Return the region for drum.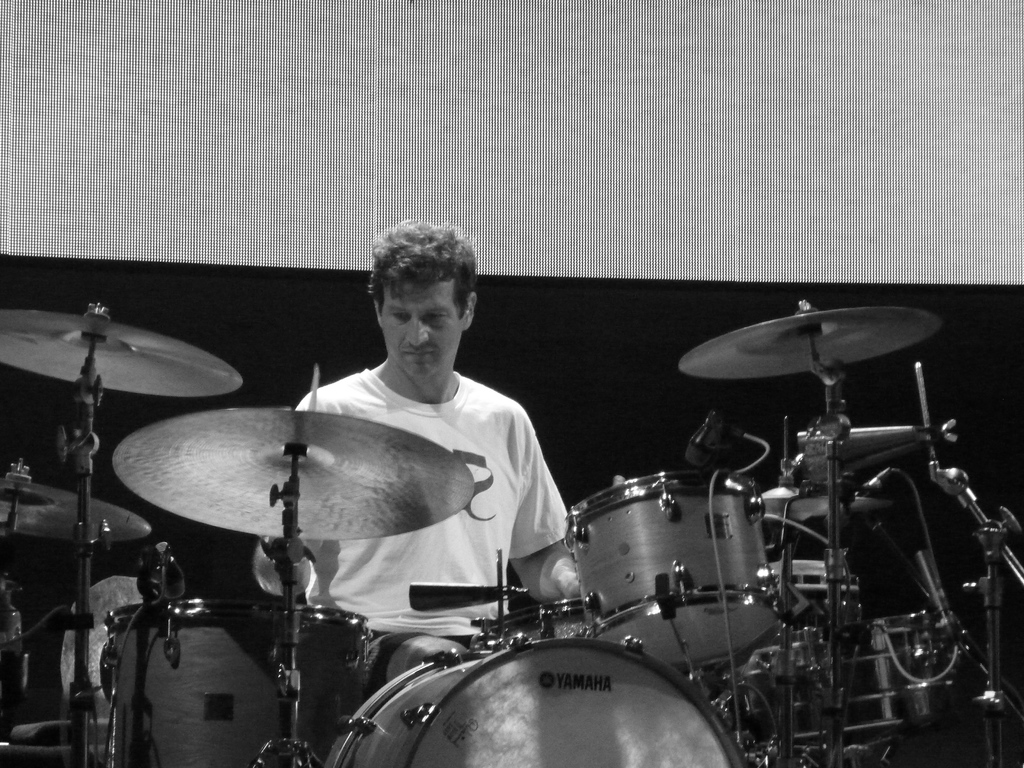
BBox(321, 618, 771, 767).
